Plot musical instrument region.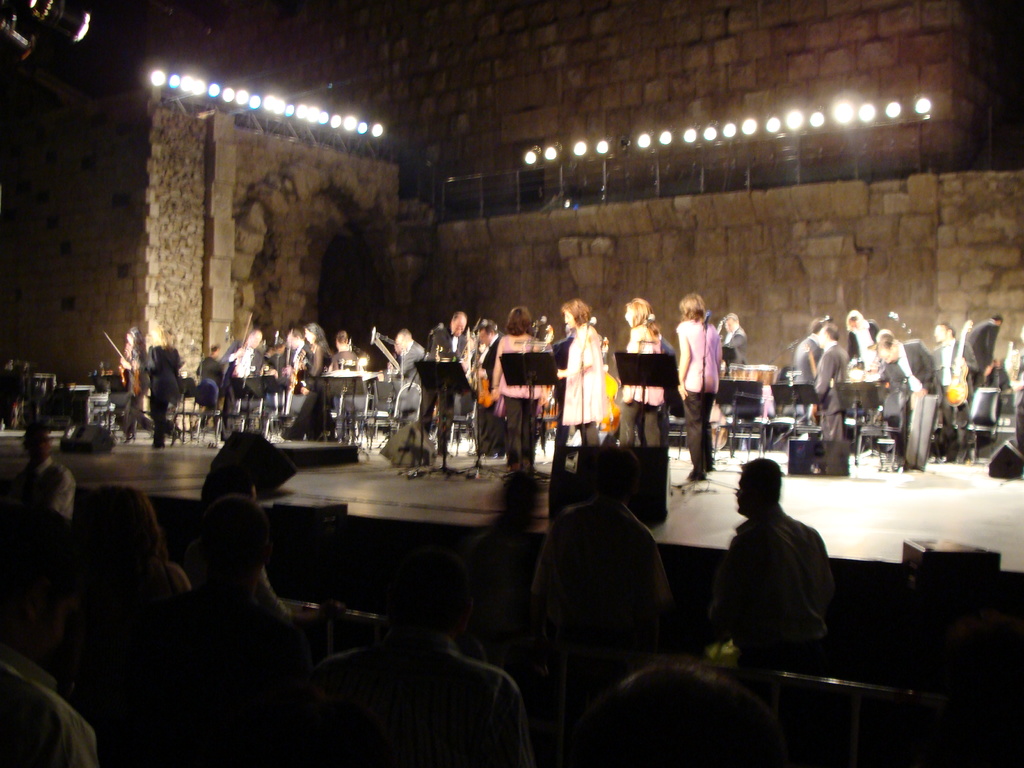
Plotted at pyautogui.locateOnScreen(470, 333, 494, 409).
